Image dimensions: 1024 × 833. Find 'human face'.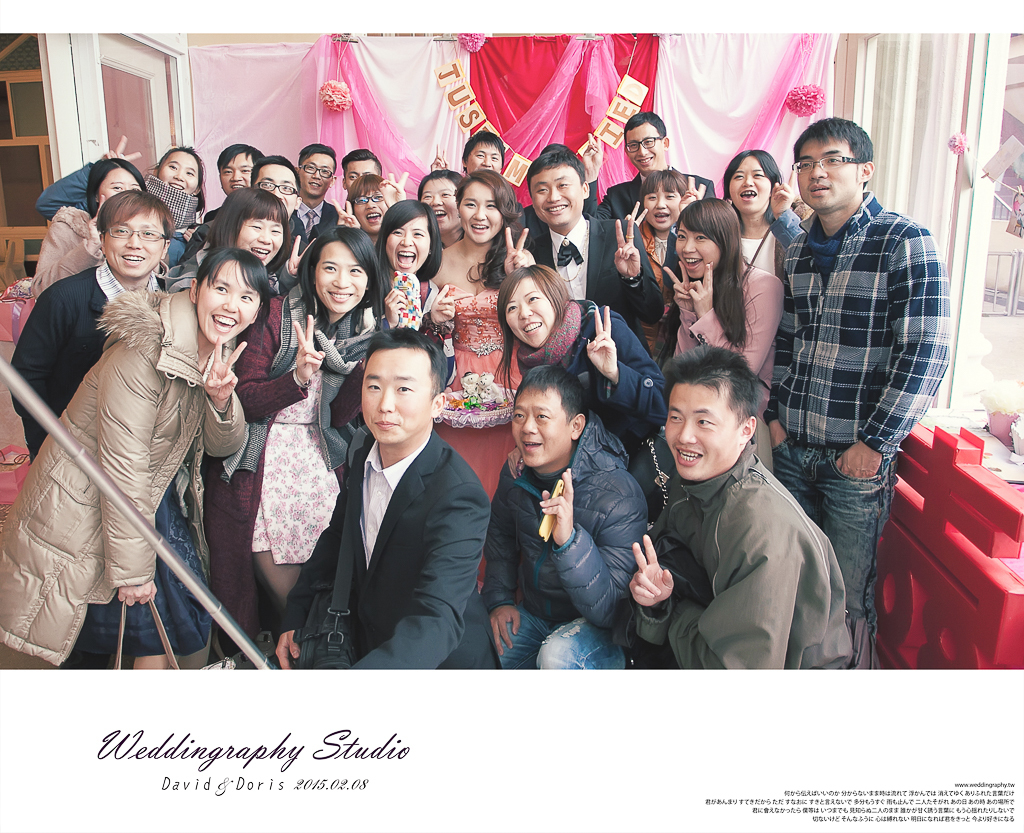
(643, 188, 681, 230).
